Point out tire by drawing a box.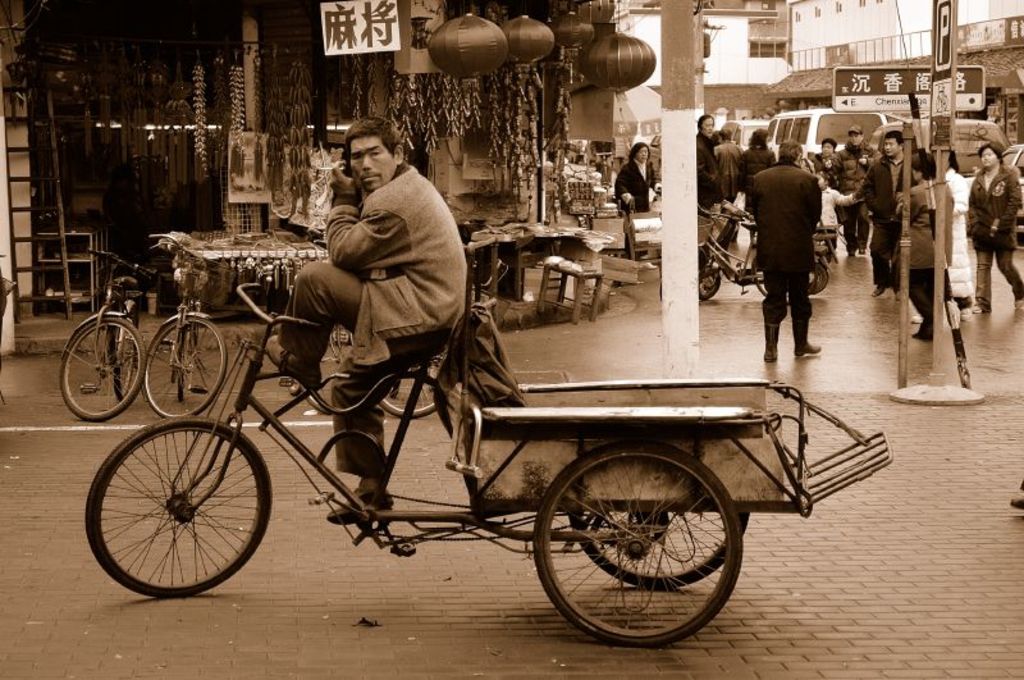
box=[113, 325, 140, 400].
